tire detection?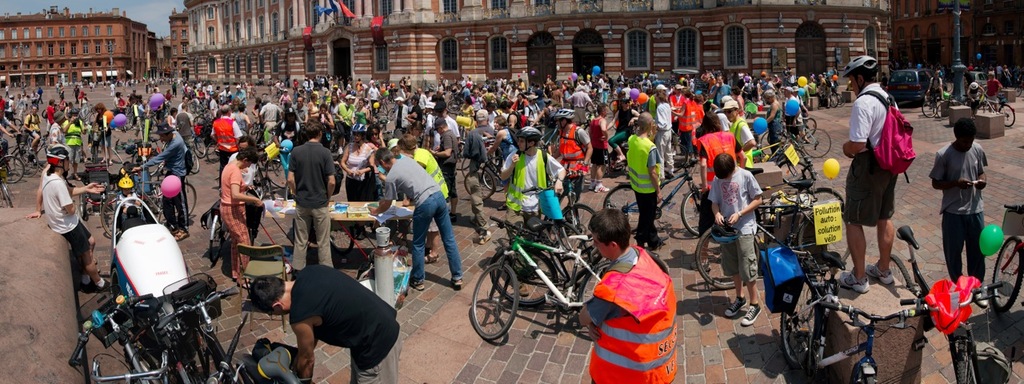
{"left": 956, "top": 337, "right": 976, "bottom": 383}
